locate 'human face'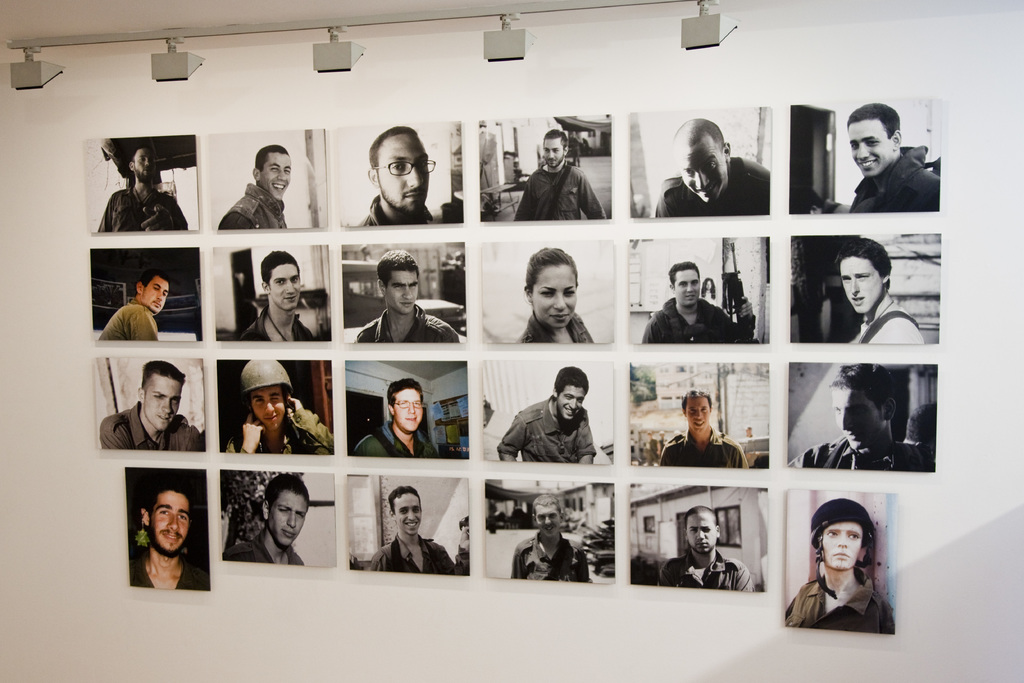
locate(535, 504, 561, 537)
